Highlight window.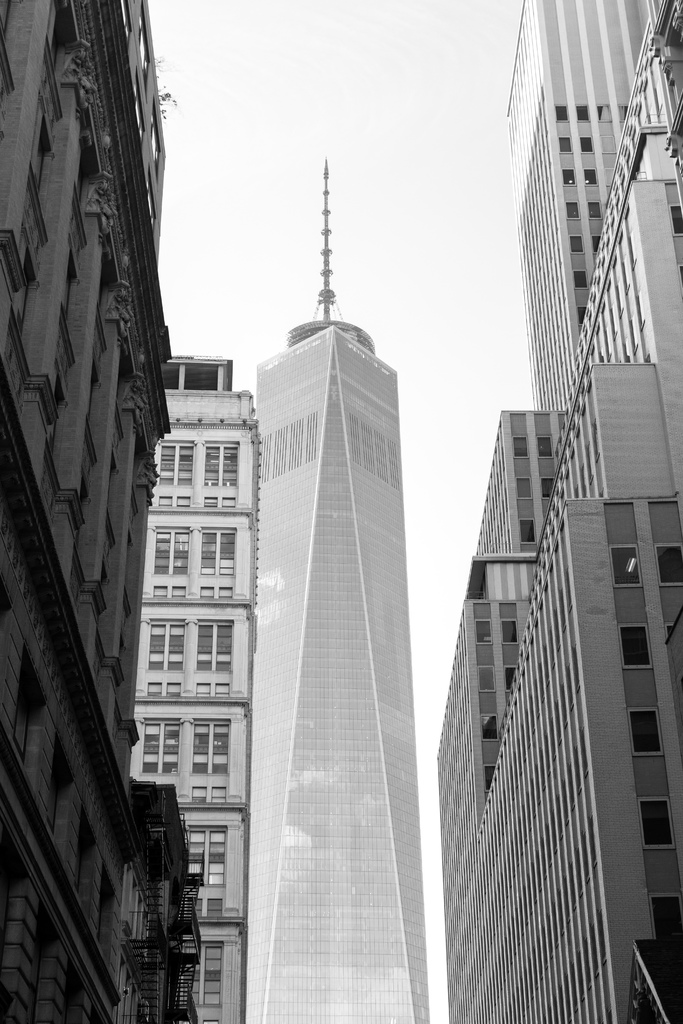
Highlighted region: x1=670 y1=207 x2=682 y2=238.
